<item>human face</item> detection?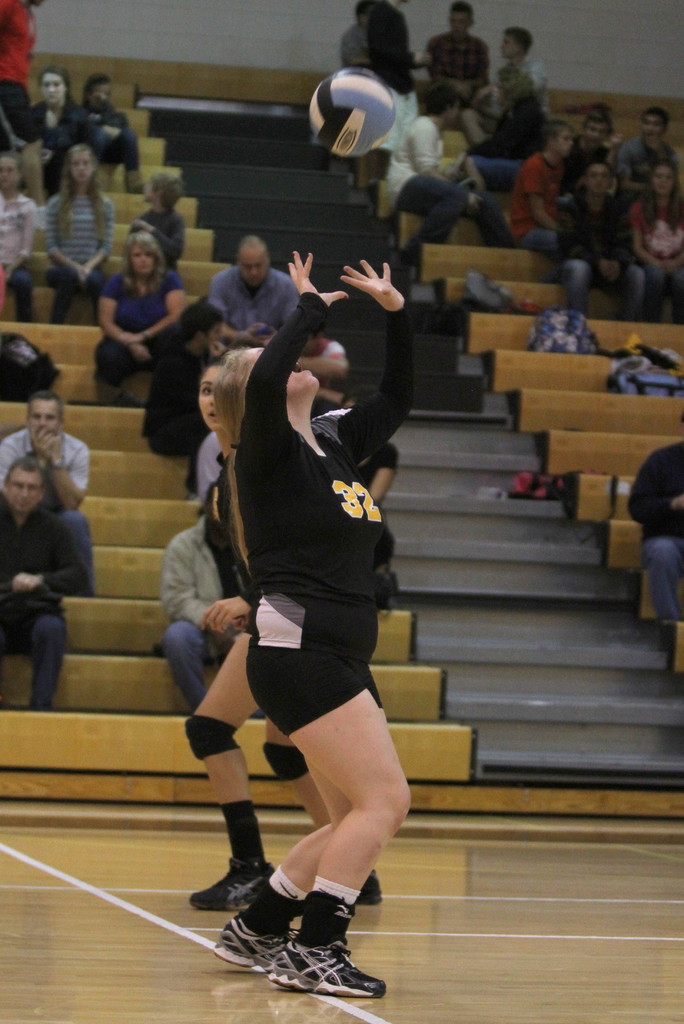
region(134, 241, 157, 273)
